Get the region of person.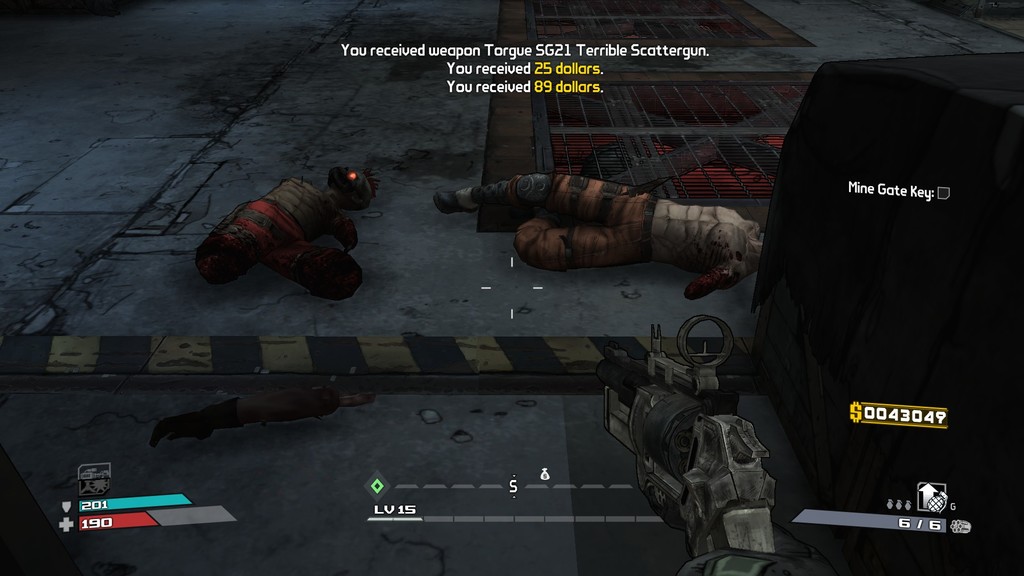
196:138:376:300.
